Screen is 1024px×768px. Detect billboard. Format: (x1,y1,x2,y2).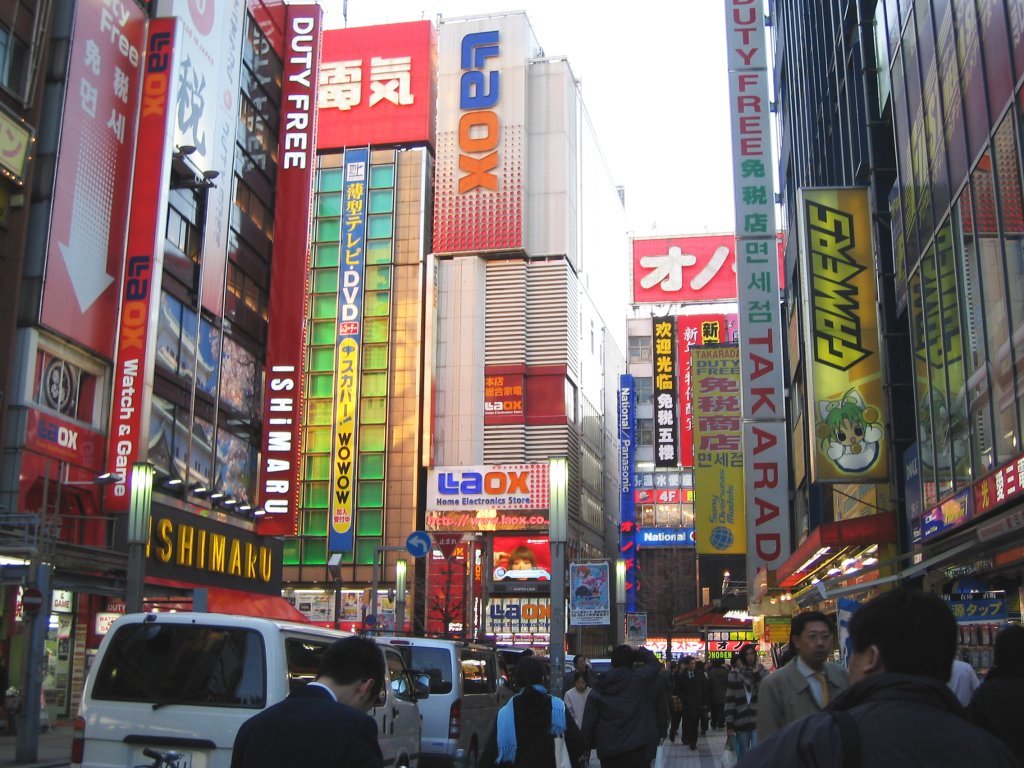
(923,451,1023,540).
